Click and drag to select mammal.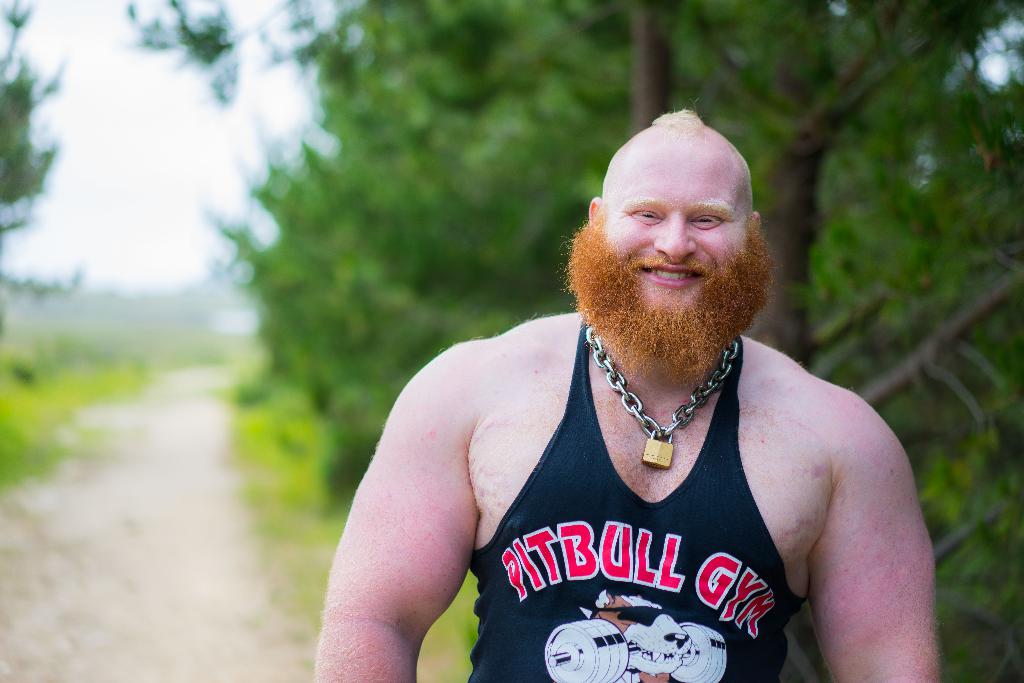
Selection: region(292, 92, 865, 682).
